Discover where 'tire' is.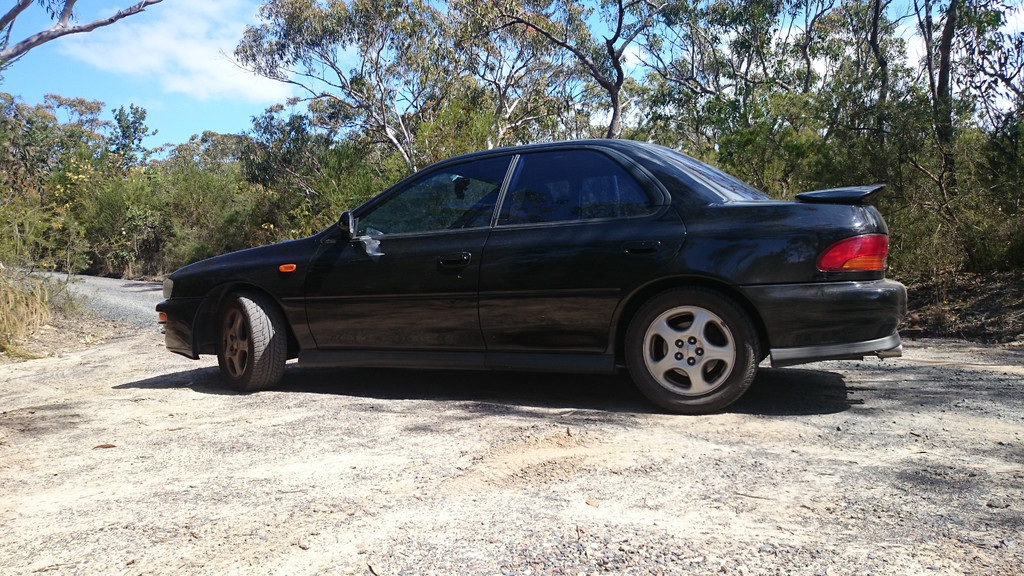
Discovered at [x1=617, y1=277, x2=776, y2=403].
